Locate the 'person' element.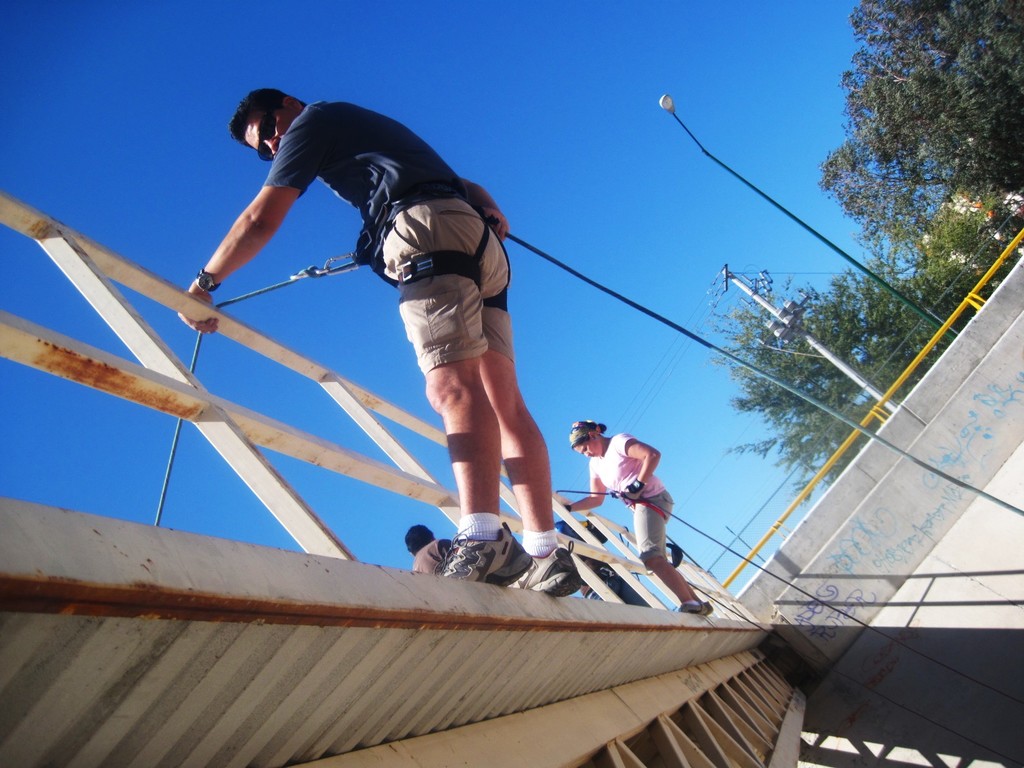
Element bbox: [left=562, top=419, right=716, bottom=611].
